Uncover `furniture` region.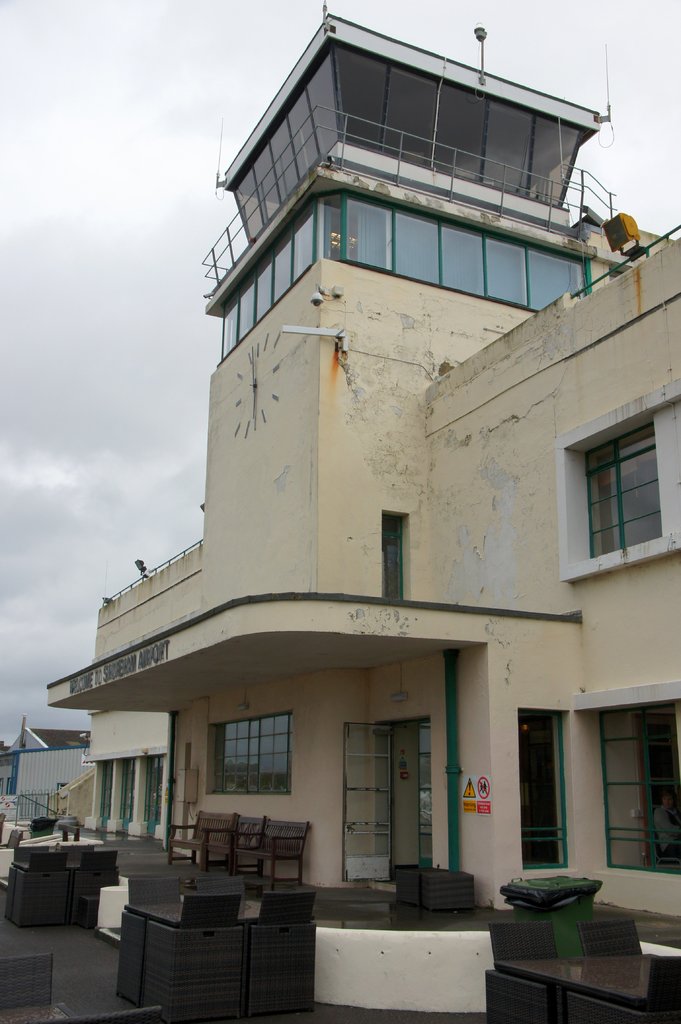
Uncovered: detection(569, 993, 680, 1023).
